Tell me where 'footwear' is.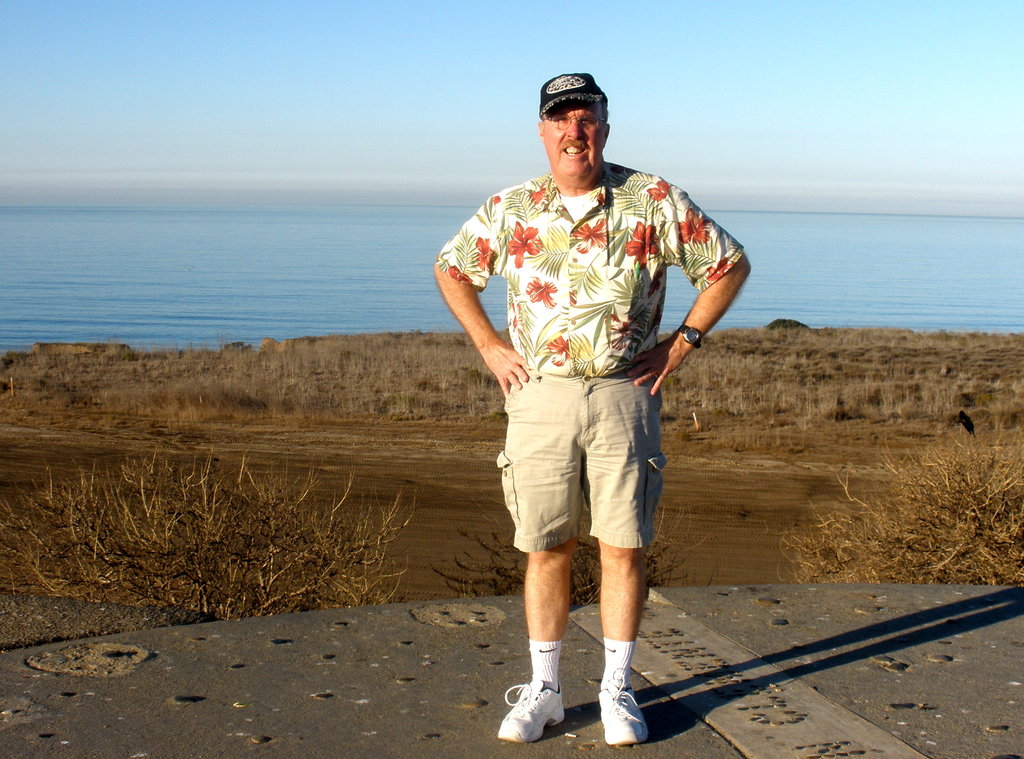
'footwear' is at x1=599, y1=692, x2=652, y2=746.
